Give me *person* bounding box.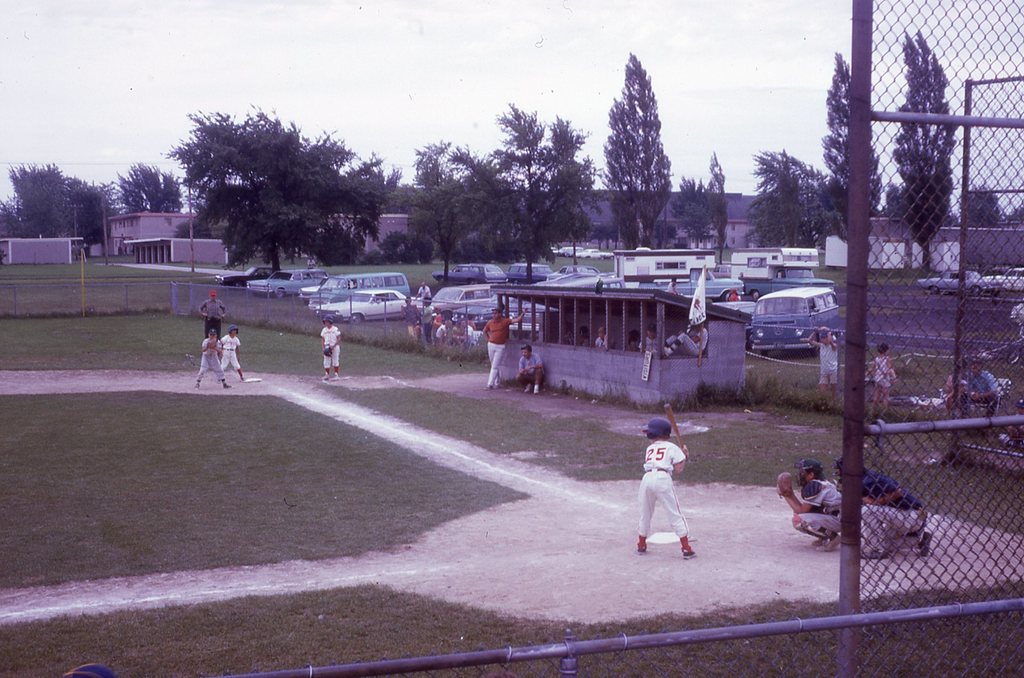
box(774, 460, 863, 544).
